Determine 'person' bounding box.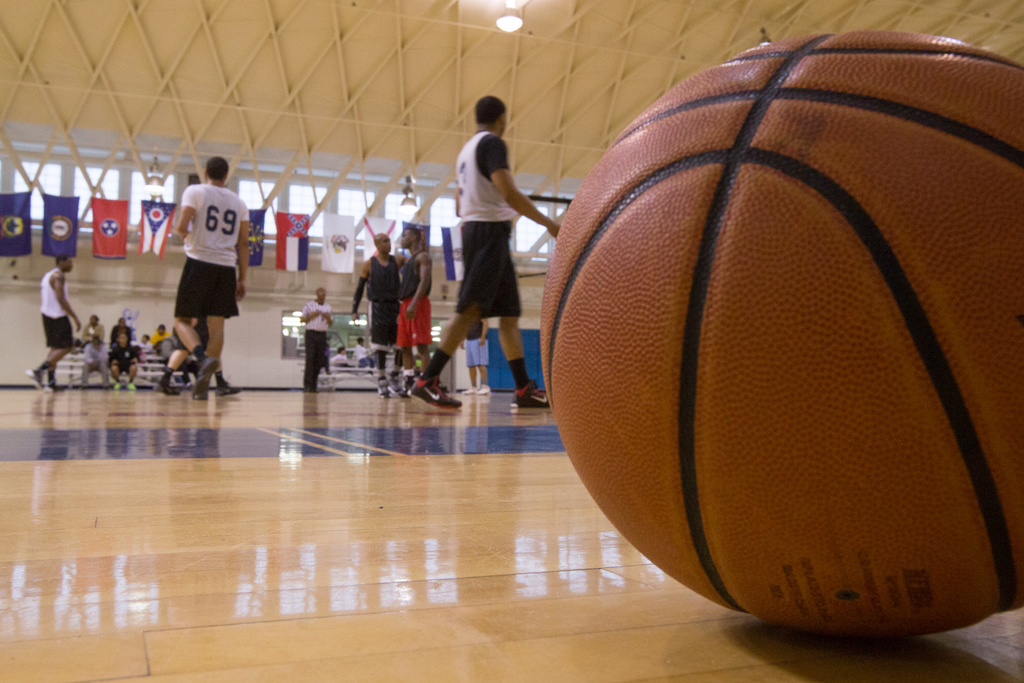
Determined: 115,316,125,328.
